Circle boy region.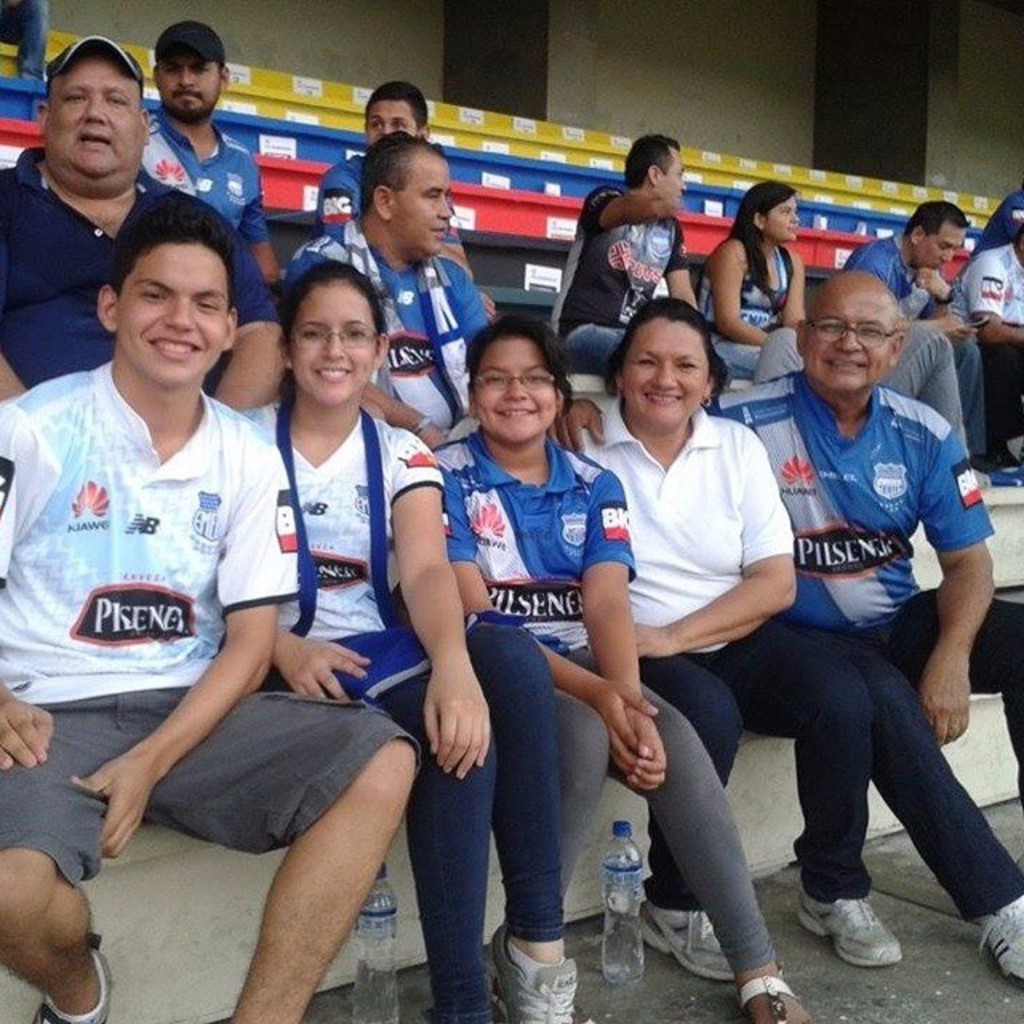
Region: 0/194/422/1022.
